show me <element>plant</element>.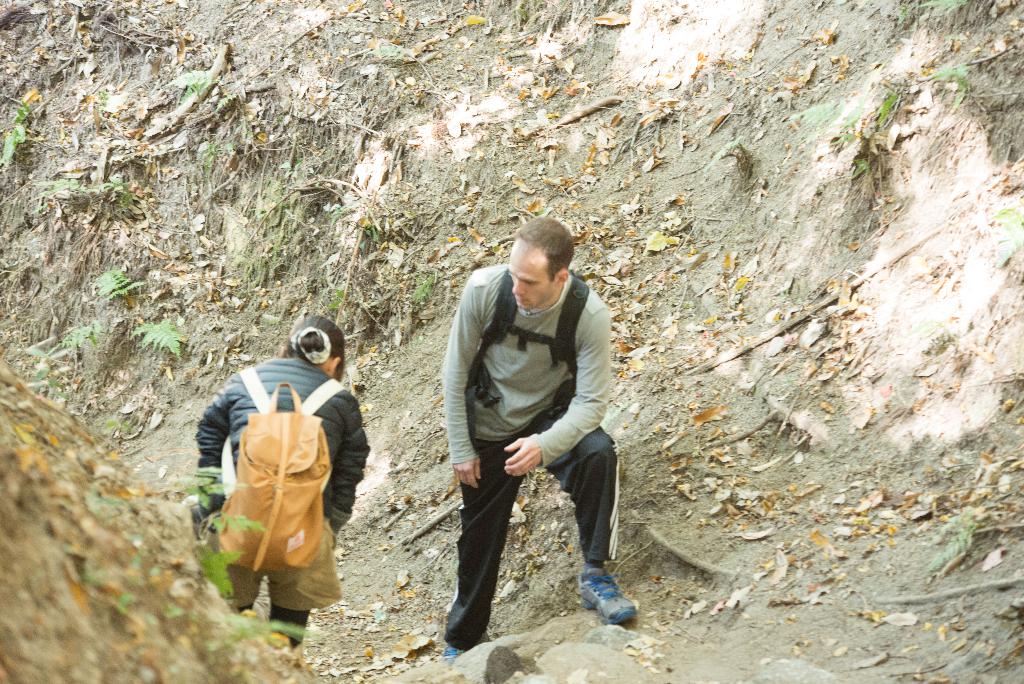
<element>plant</element> is here: left=54, top=304, right=120, bottom=364.
